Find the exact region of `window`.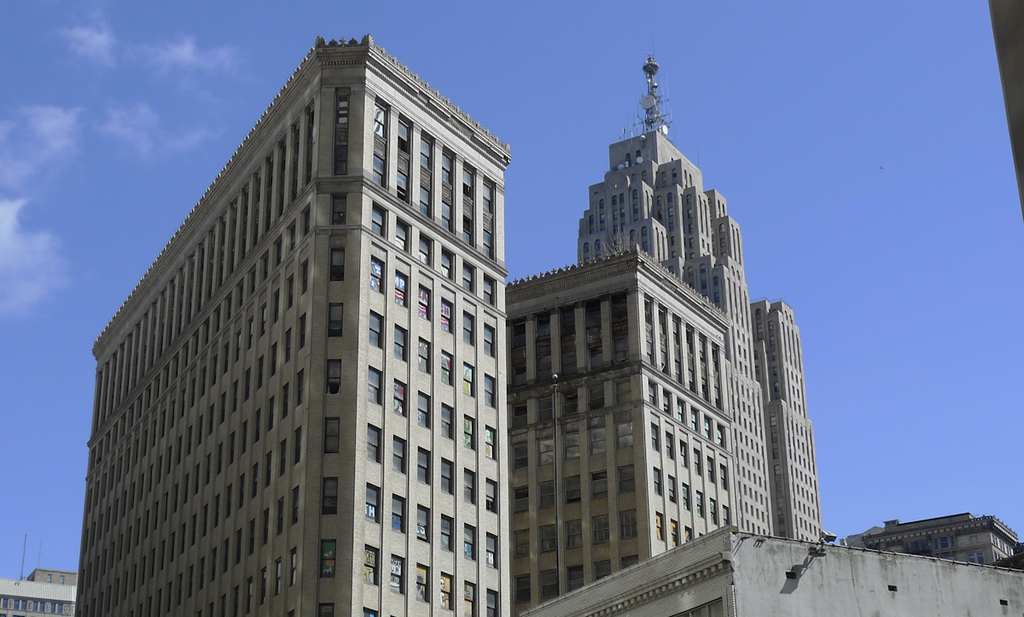
Exact region: 415 389 428 430.
